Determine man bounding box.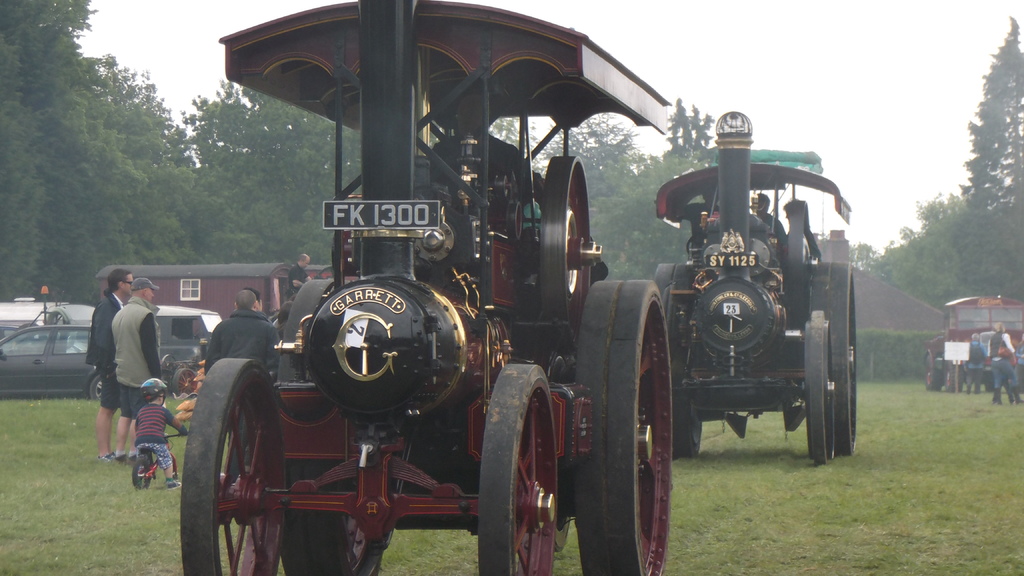
Determined: 992,323,1023,406.
